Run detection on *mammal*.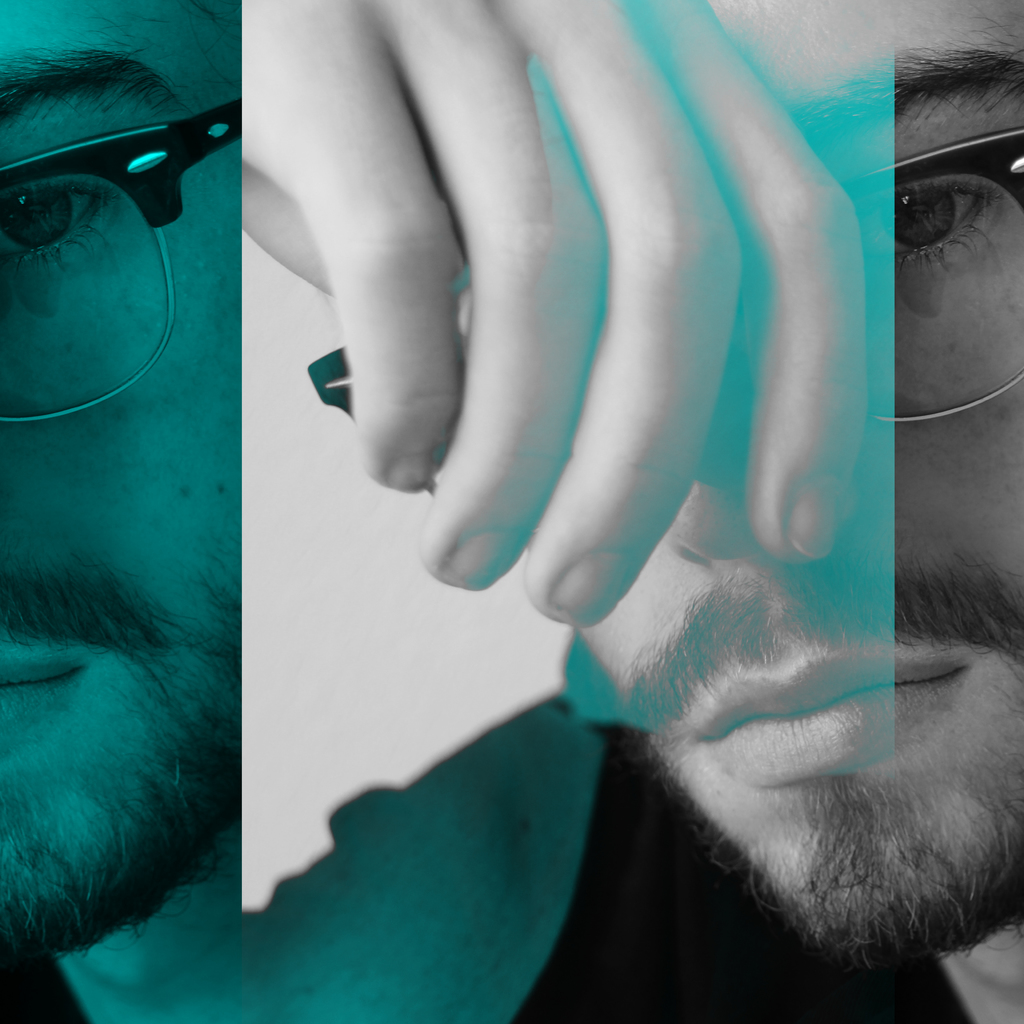
Result: 0/0/996/1023.
